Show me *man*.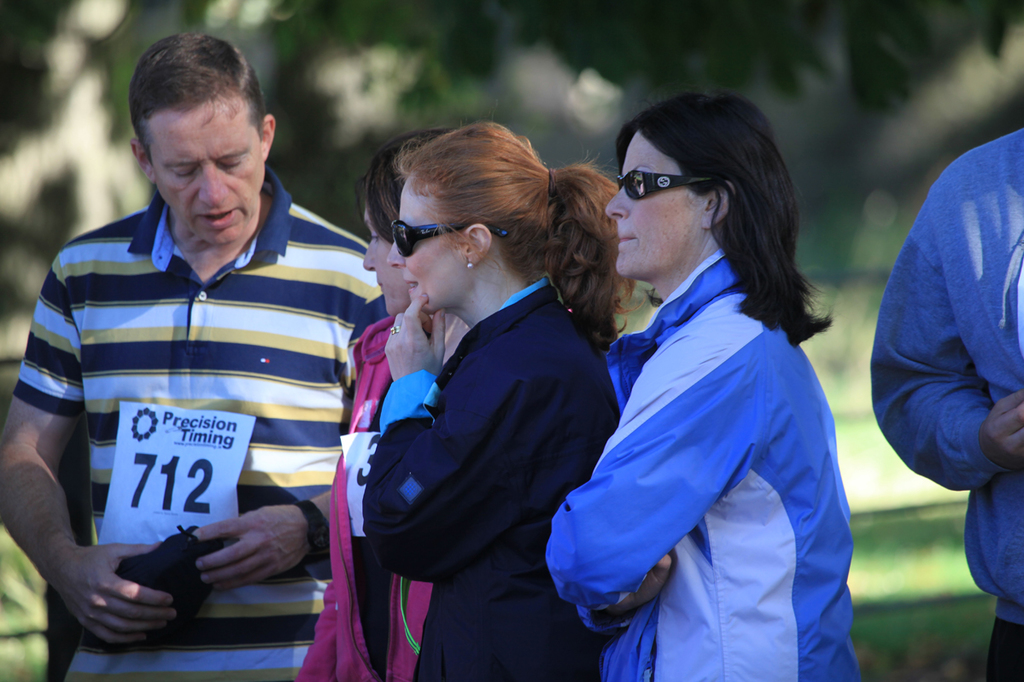
*man* is here: 0/27/395/679.
